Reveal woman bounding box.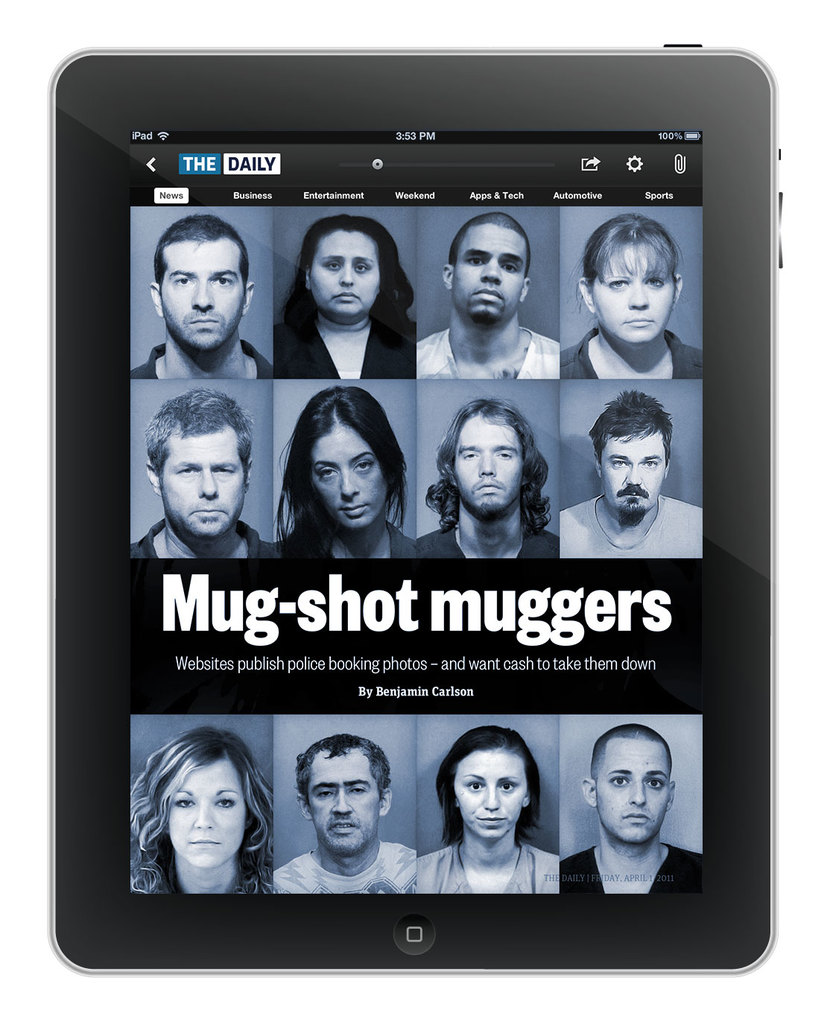
Revealed: bbox=[124, 725, 276, 898].
